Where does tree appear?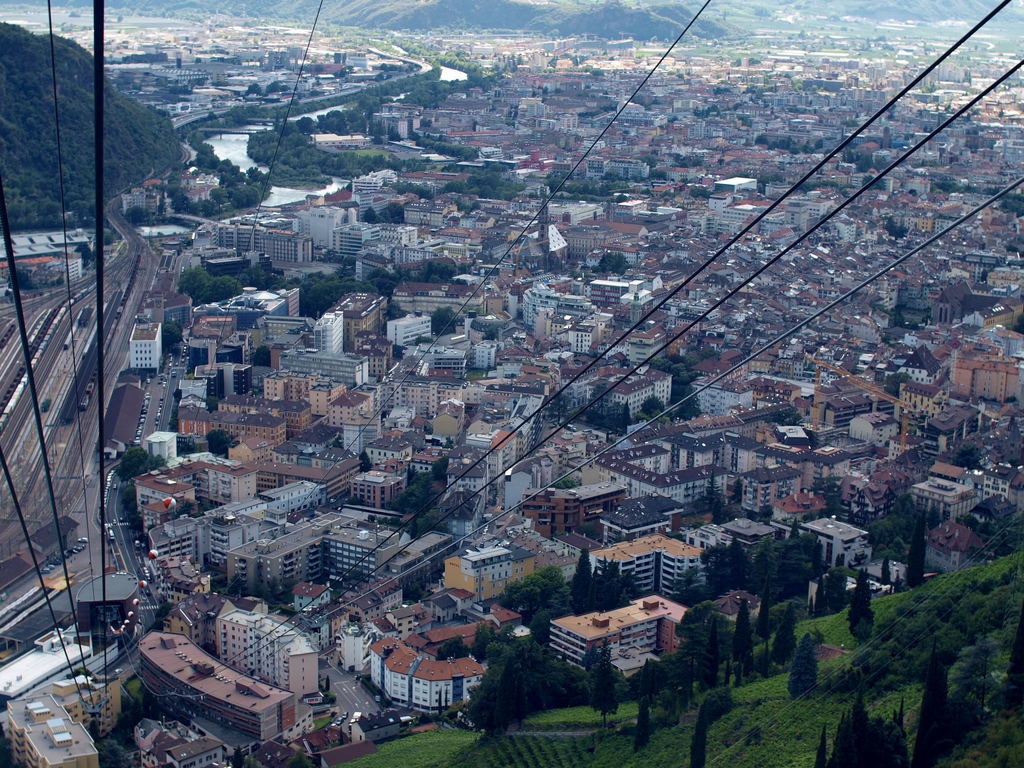
Appears at 433/310/472/335.
